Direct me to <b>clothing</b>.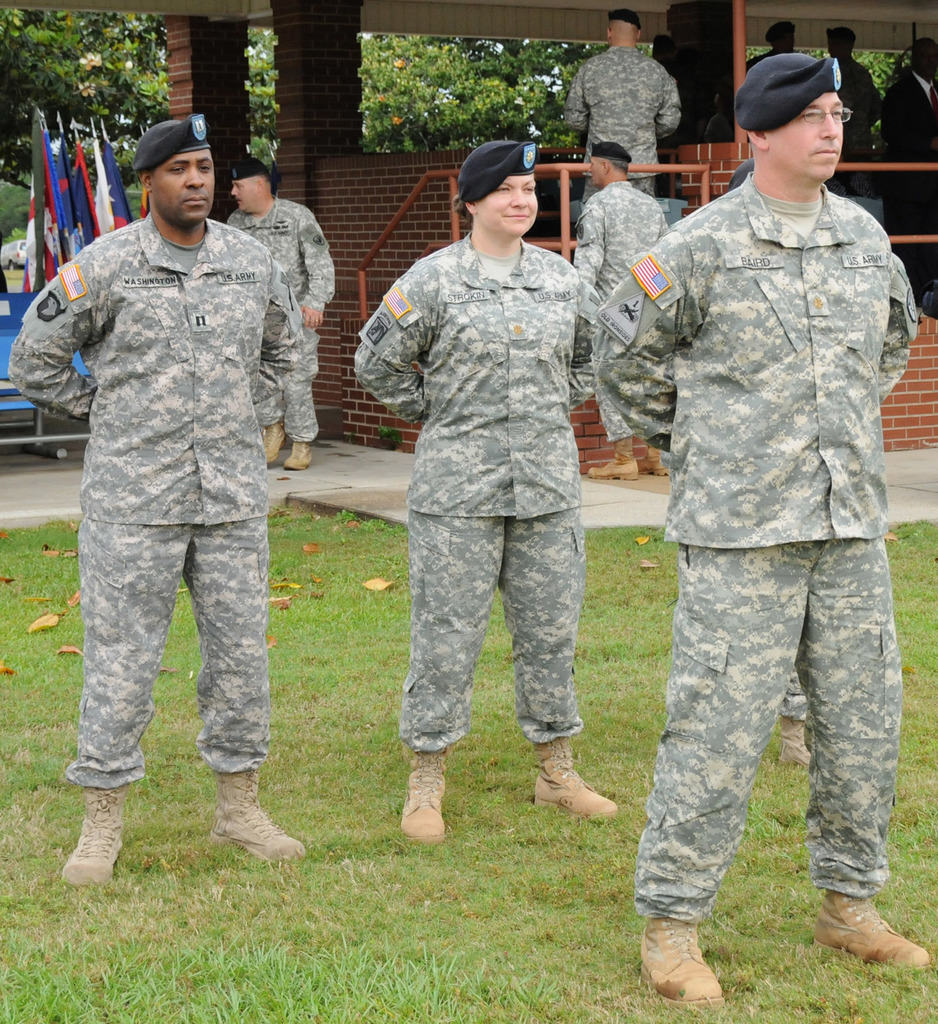
Direction: l=743, t=47, r=777, b=73.
